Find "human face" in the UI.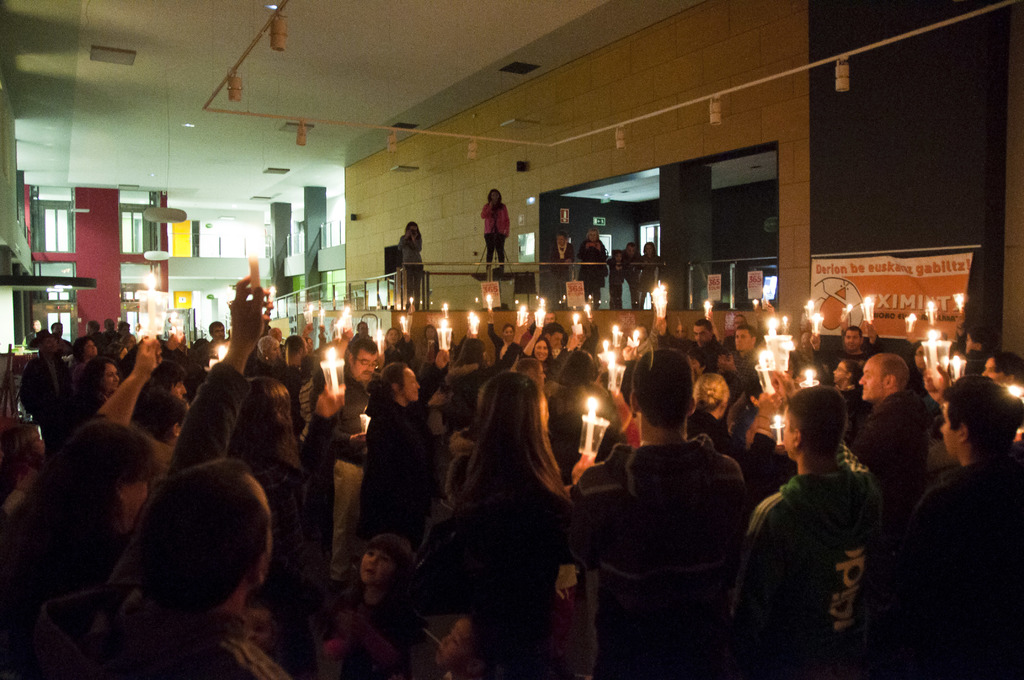
UI element at {"x1": 733, "y1": 329, "x2": 751, "y2": 352}.
